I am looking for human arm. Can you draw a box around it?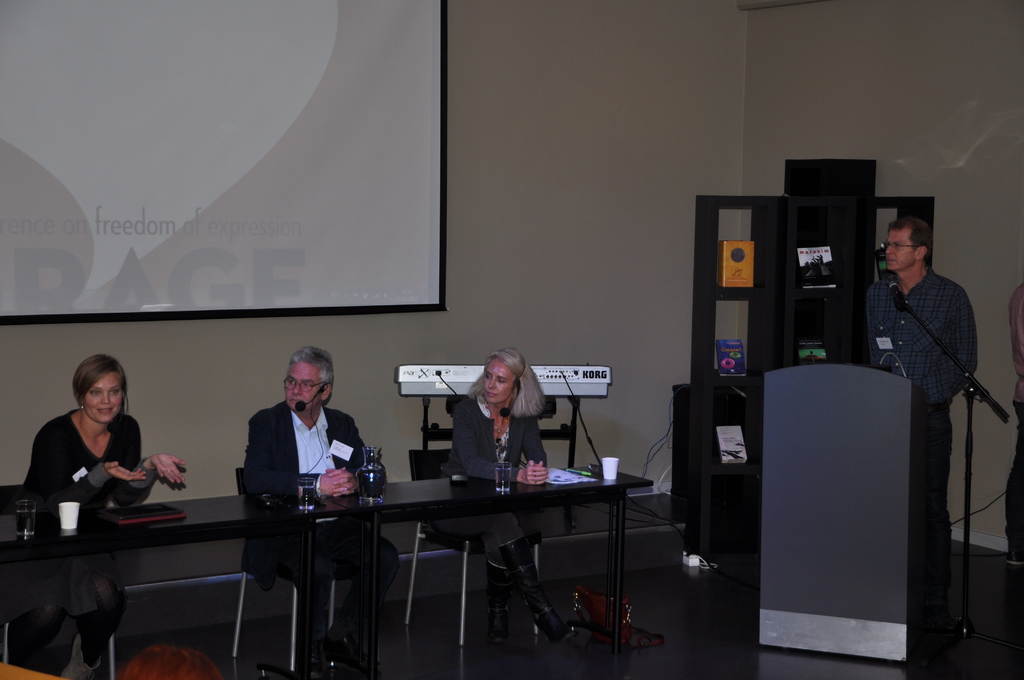
Sure, the bounding box is locate(246, 414, 354, 501).
